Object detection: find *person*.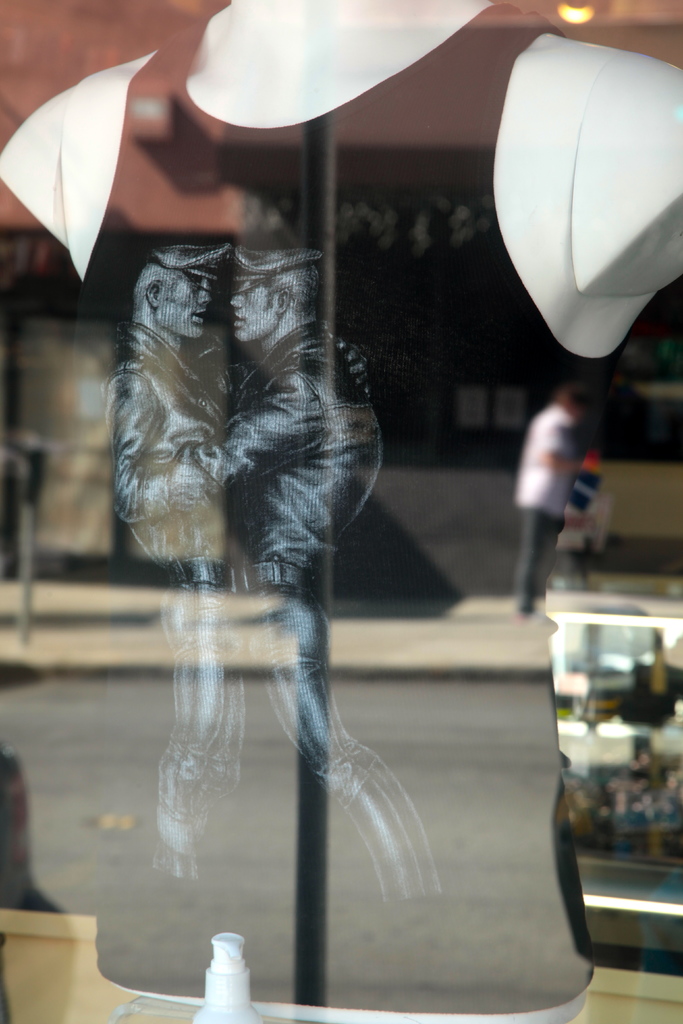
[left=185, top=239, right=456, bottom=925].
